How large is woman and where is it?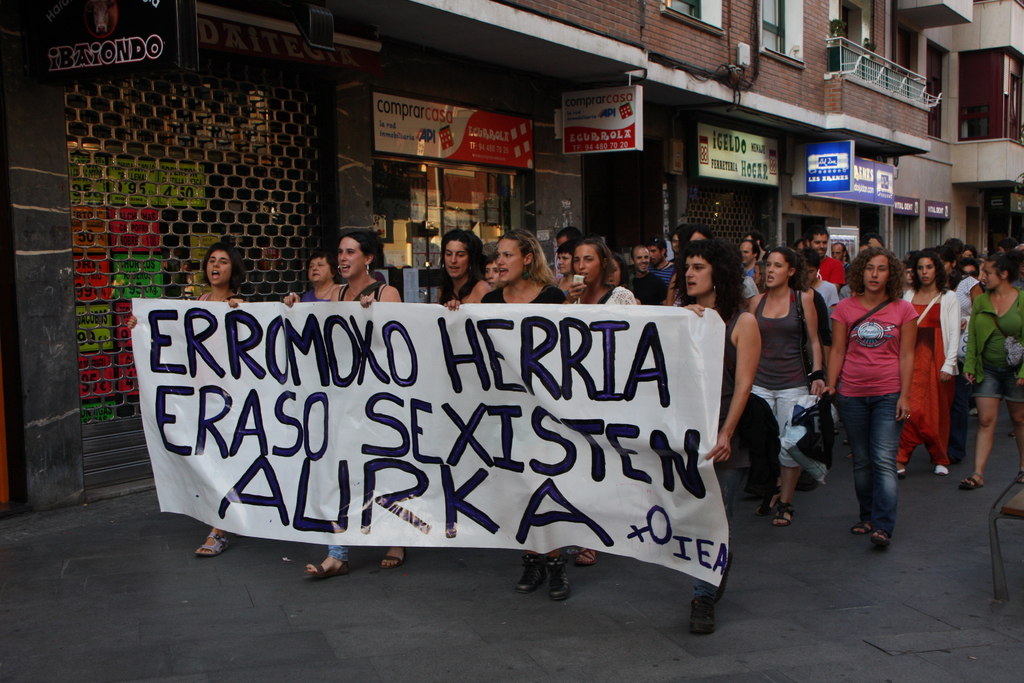
Bounding box: x1=822 y1=248 x2=917 y2=546.
